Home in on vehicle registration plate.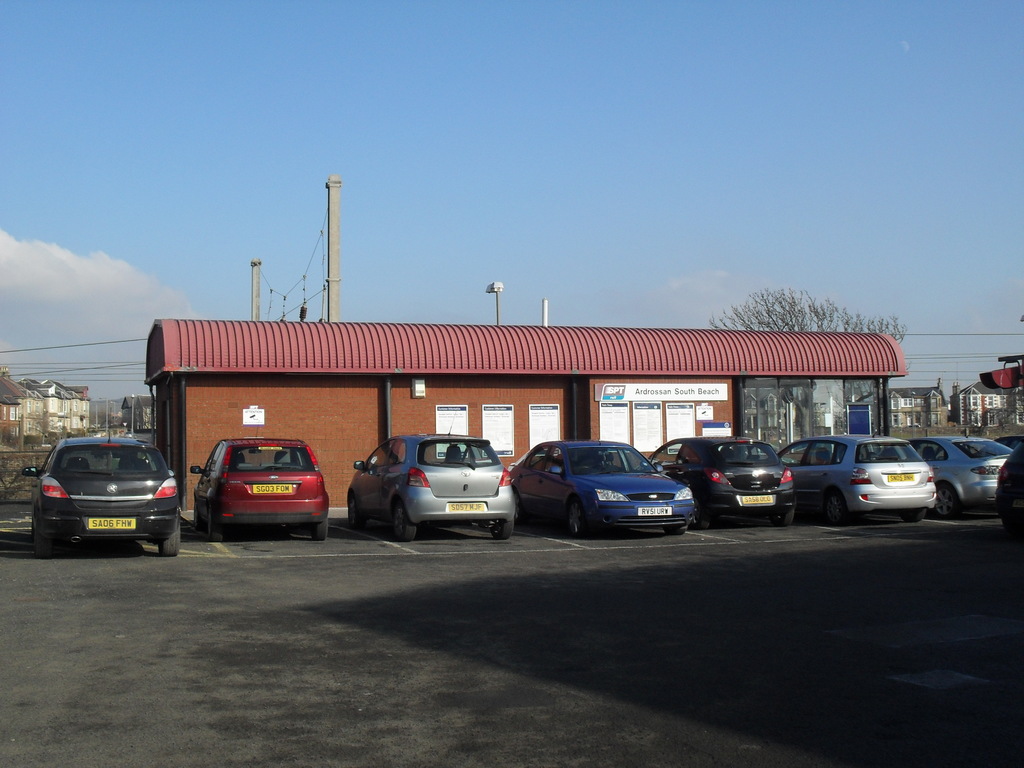
Homed in at (x1=637, y1=506, x2=670, y2=516).
